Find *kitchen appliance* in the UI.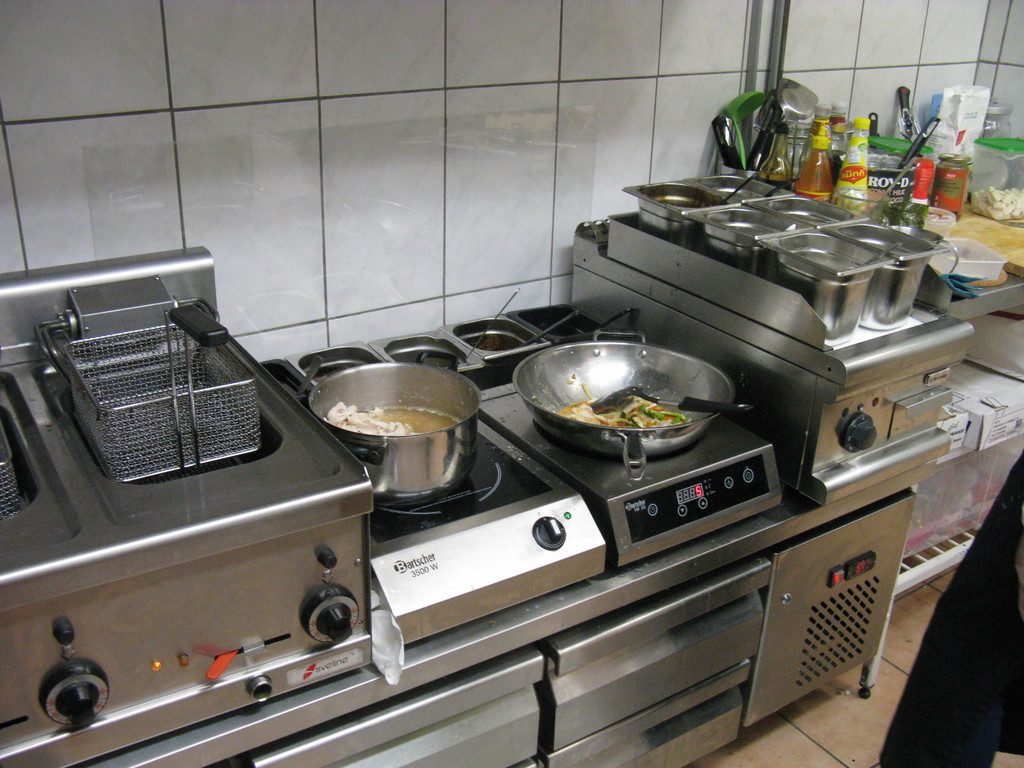
UI element at 515 332 735 481.
